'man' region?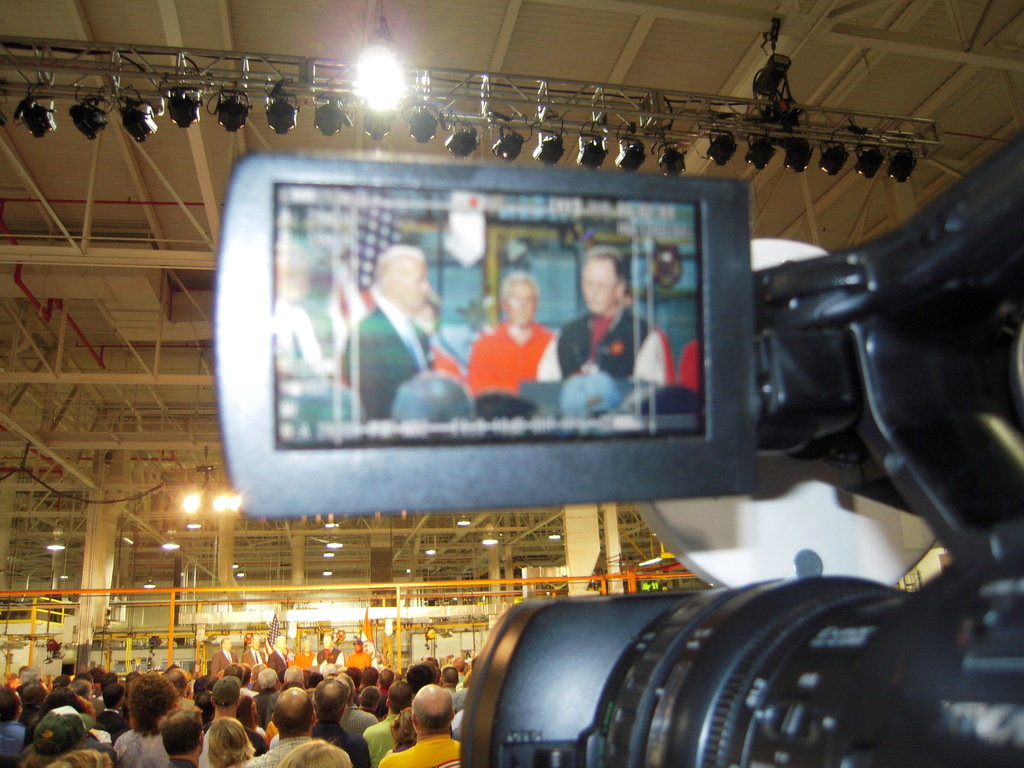
left=558, top=242, right=669, bottom=394
